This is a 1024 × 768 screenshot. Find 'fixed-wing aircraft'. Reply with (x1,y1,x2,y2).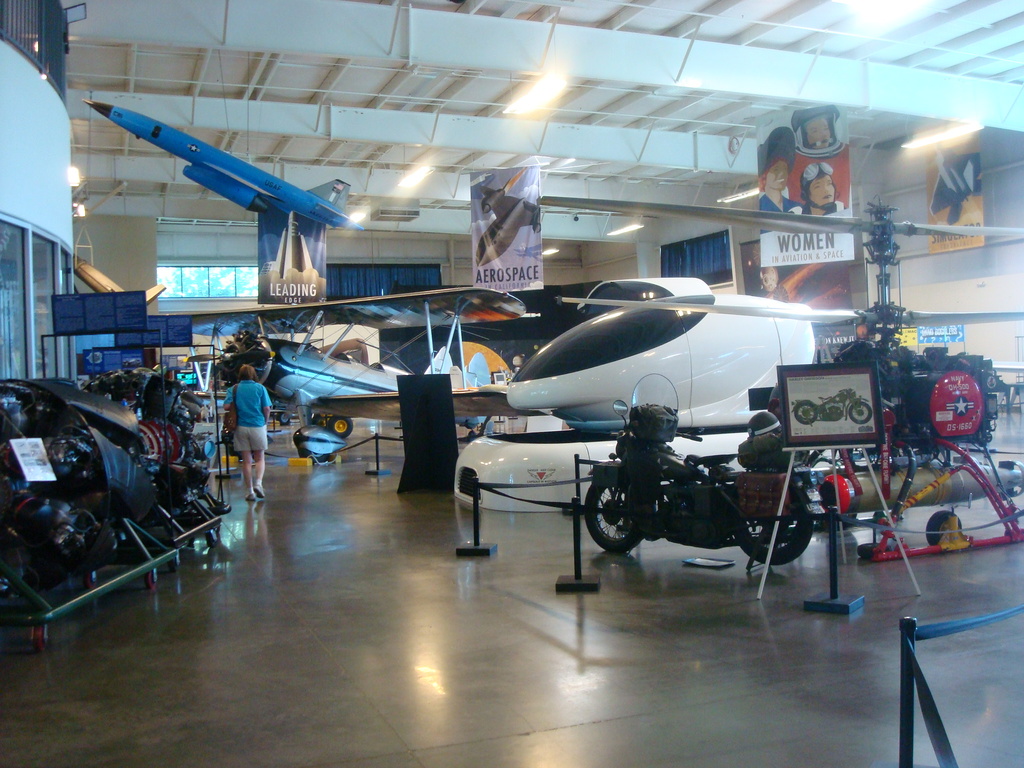
(538,192,1023,559).
